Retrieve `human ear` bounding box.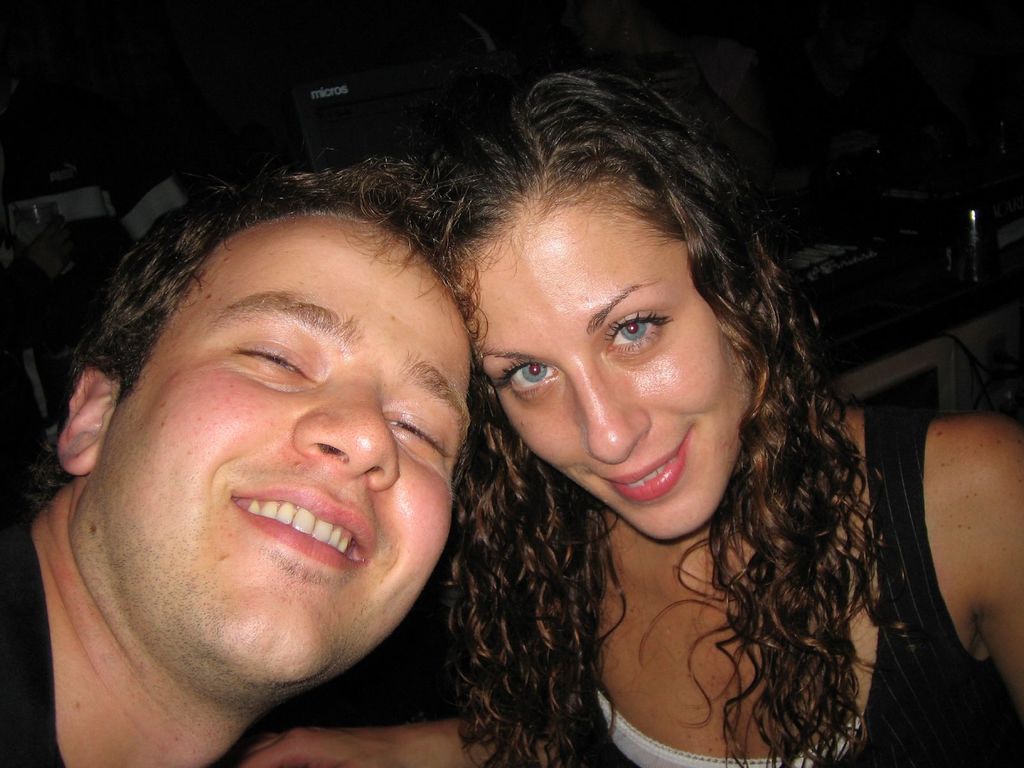
Bounding box: 56 365 122 474.
